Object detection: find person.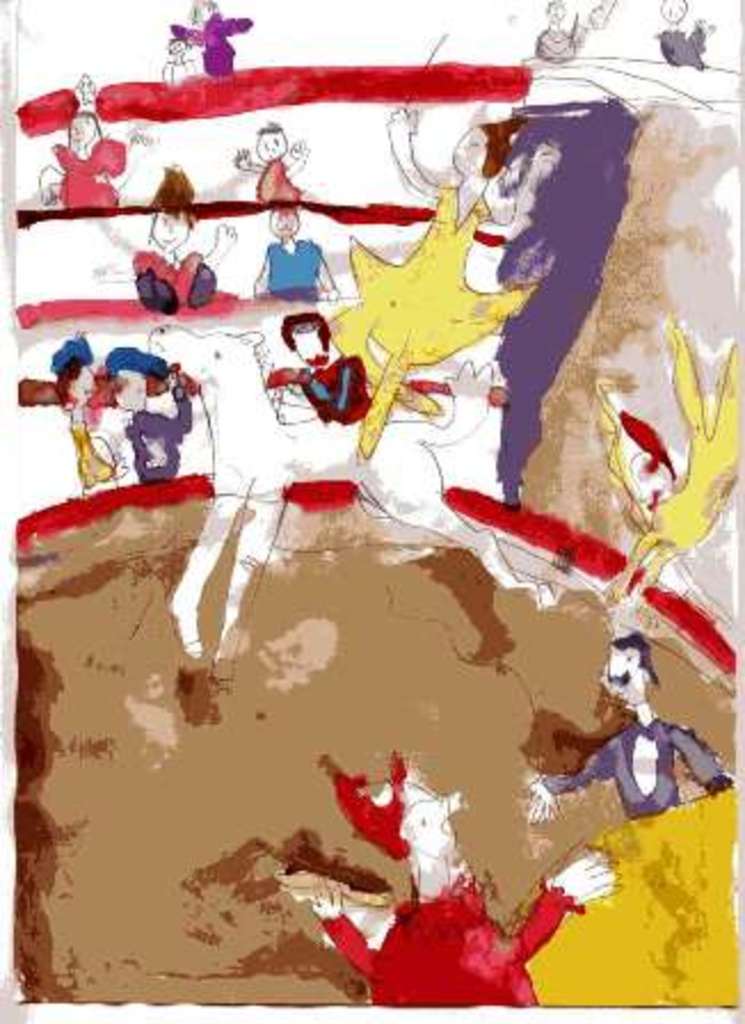
box=[327, 103, 551, 453].
